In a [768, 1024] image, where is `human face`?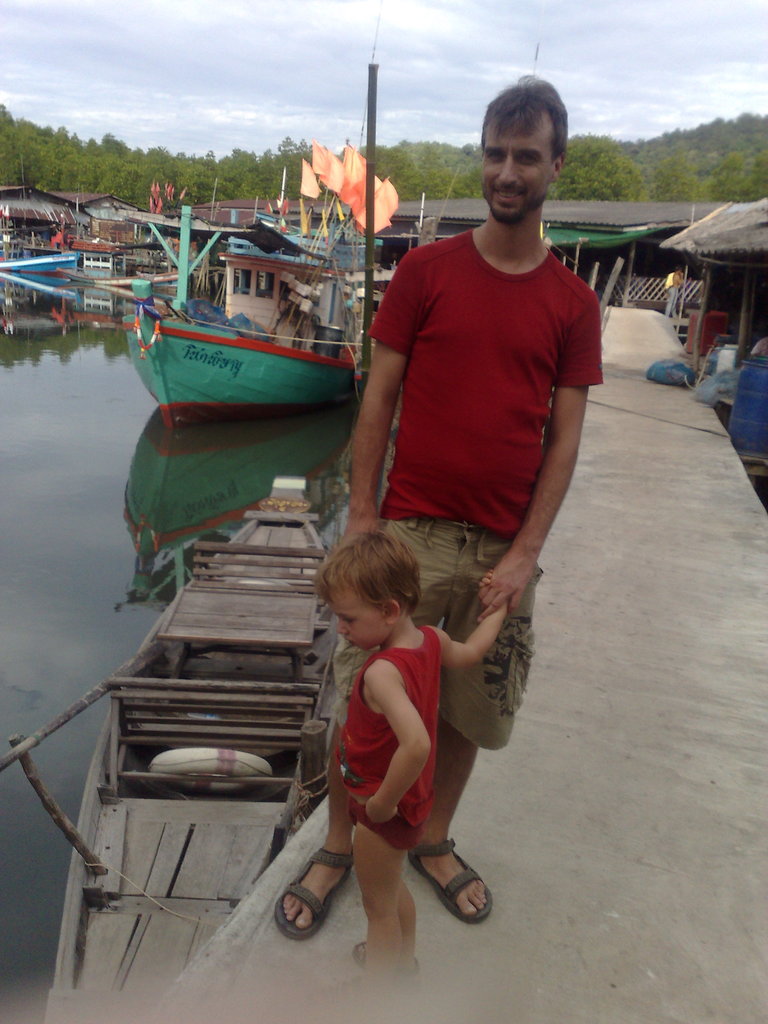
329,581,387,653.
